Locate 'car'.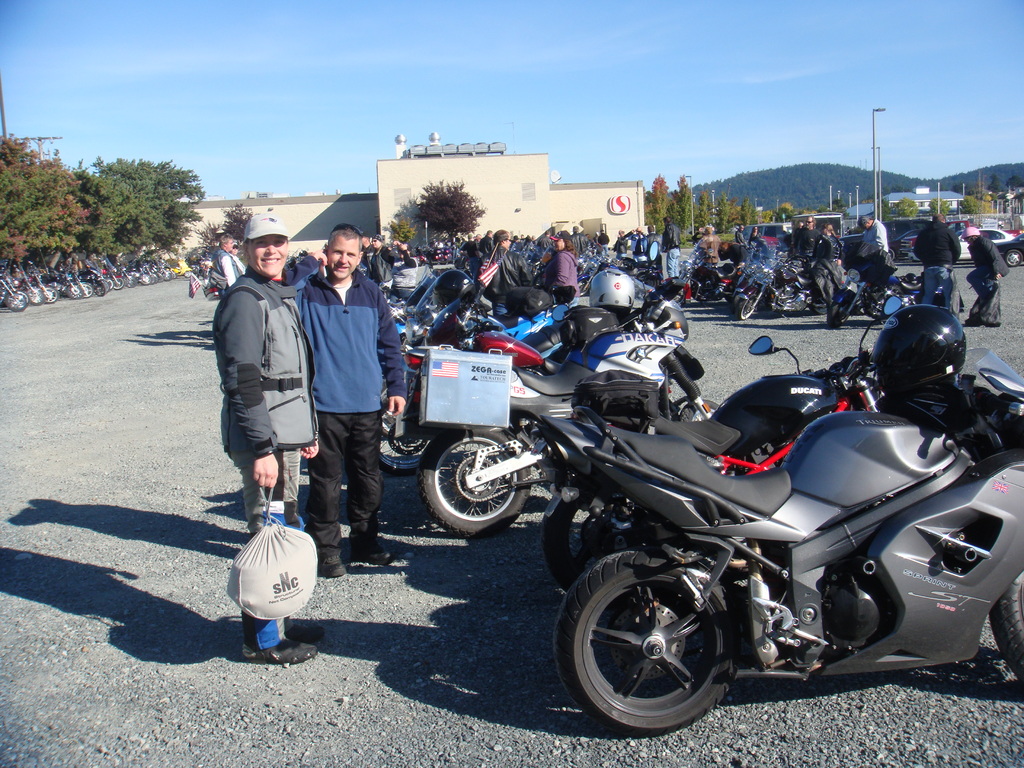
Bounding box: x1=991 y1=228 x2=1023 y2=266.
